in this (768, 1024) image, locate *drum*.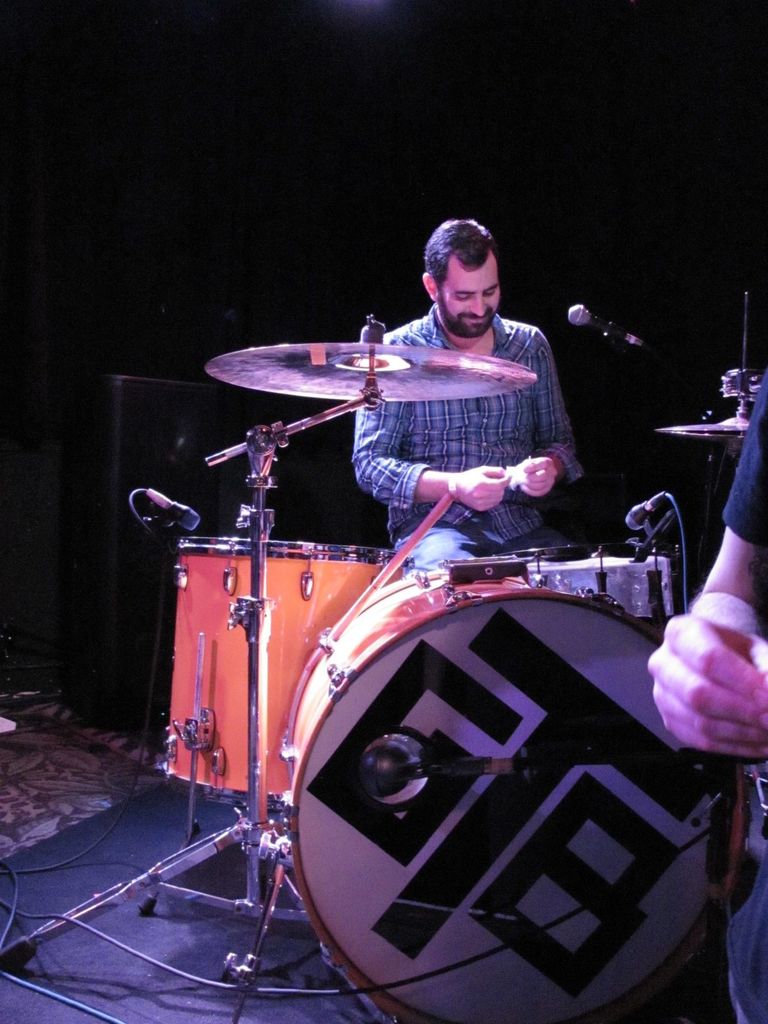
Bounding box: select_region(498, 543, 682, 631).
